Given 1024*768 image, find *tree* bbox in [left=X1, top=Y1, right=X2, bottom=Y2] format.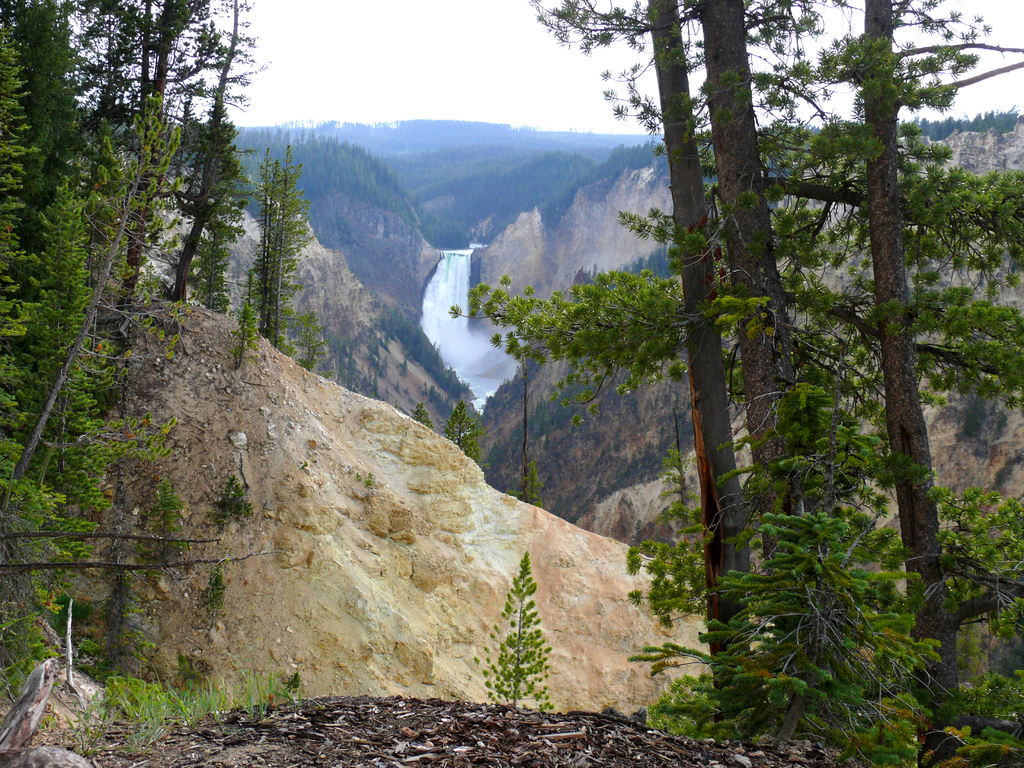
[left=442, top=397, right=499, bottom=478].
